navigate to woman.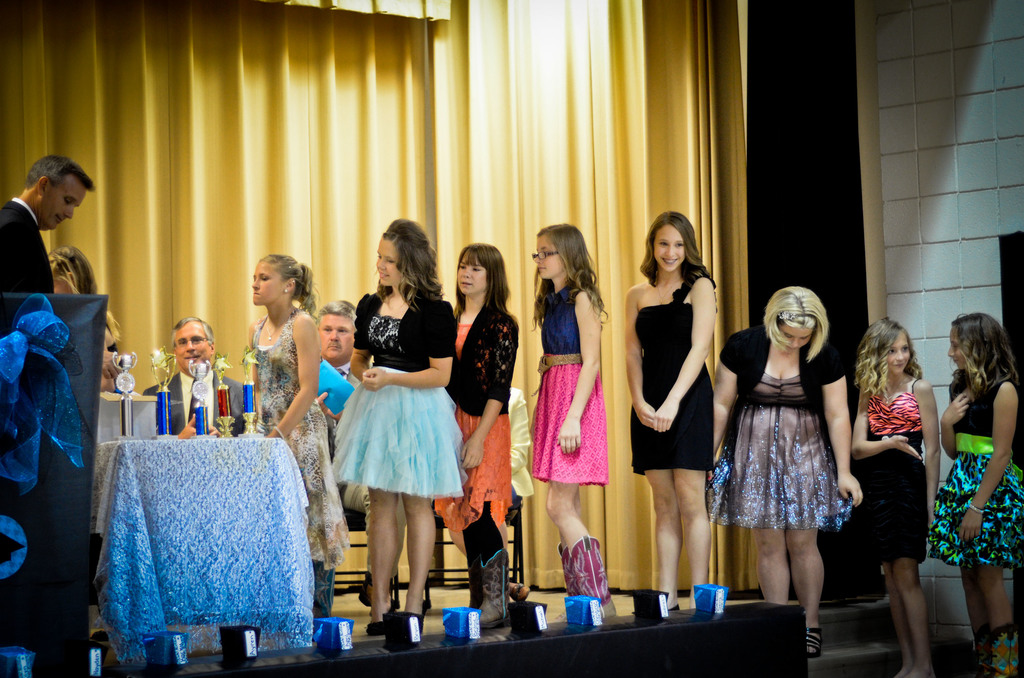
Navigation target: box(622, 207, 719, 614).
